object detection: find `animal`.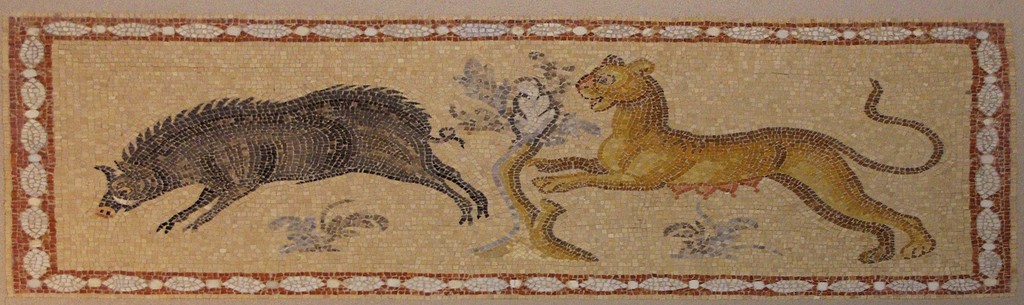
[521, 52, 945, 262].
